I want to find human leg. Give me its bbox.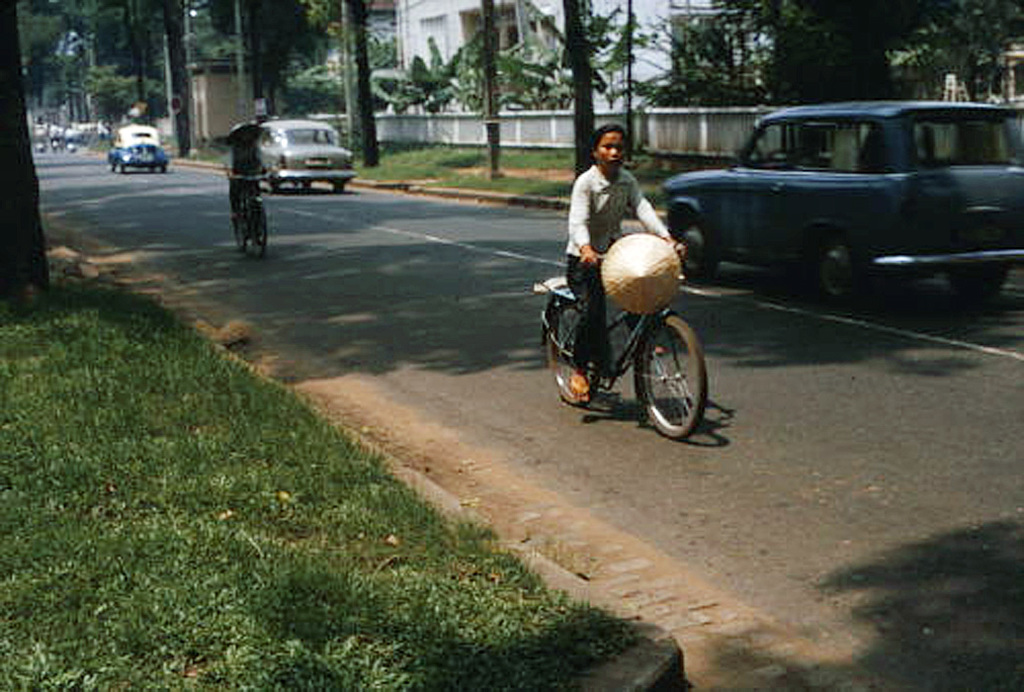
<bbox>561, 259, 593, 396</bbox>.
